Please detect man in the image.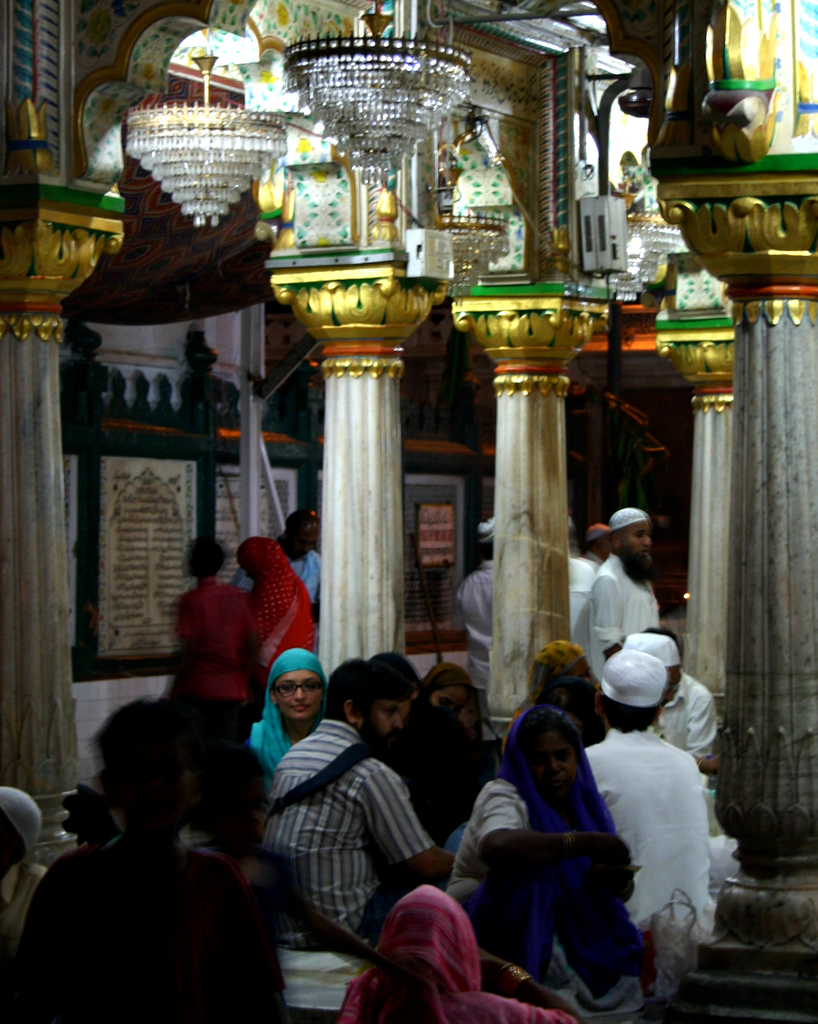
x1=583 y1=650 x2=720 y2=953.
